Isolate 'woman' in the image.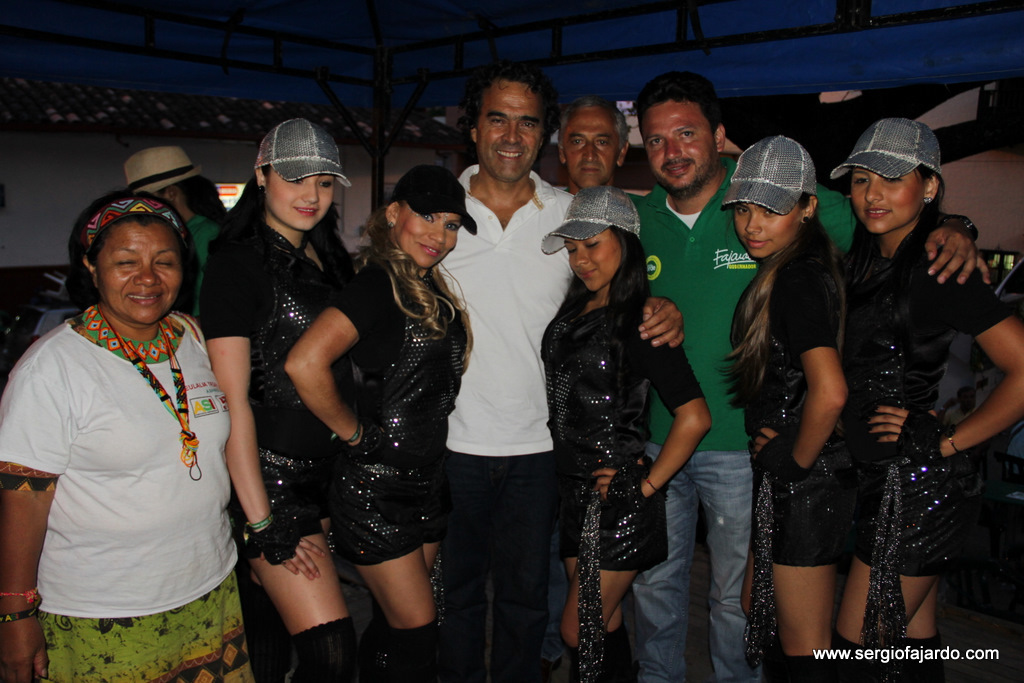
Isolated region: box=[13, 151, 241, 682].
